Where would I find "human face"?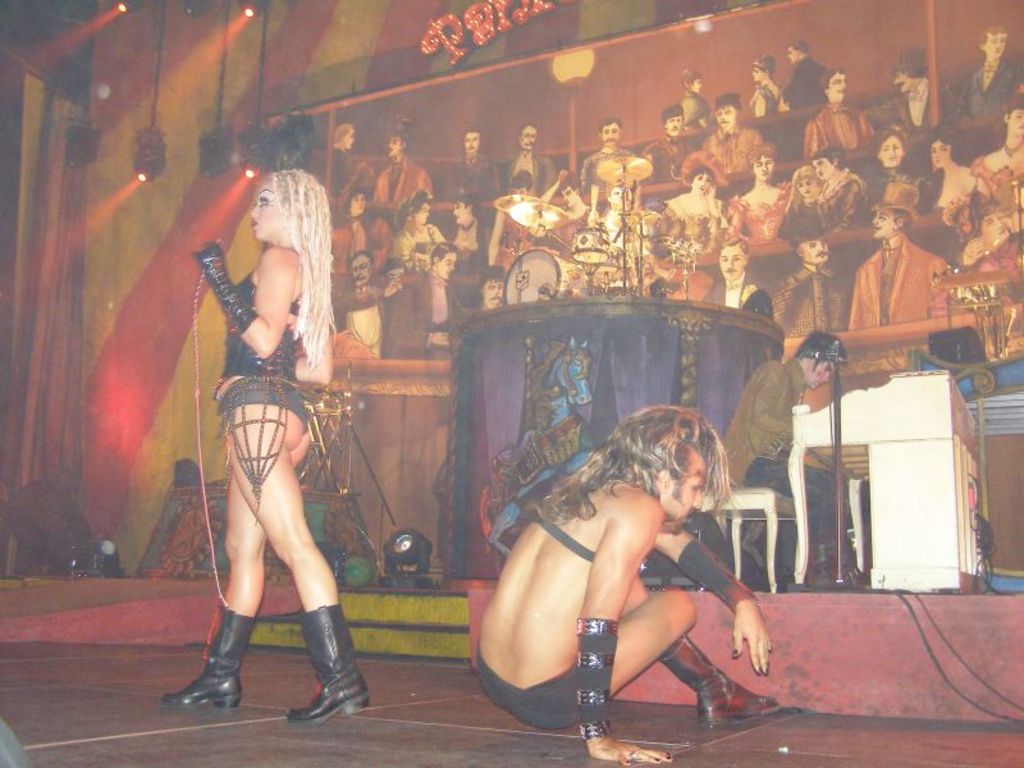
At (x1=604, y1=119, x2=621, y2=146).
